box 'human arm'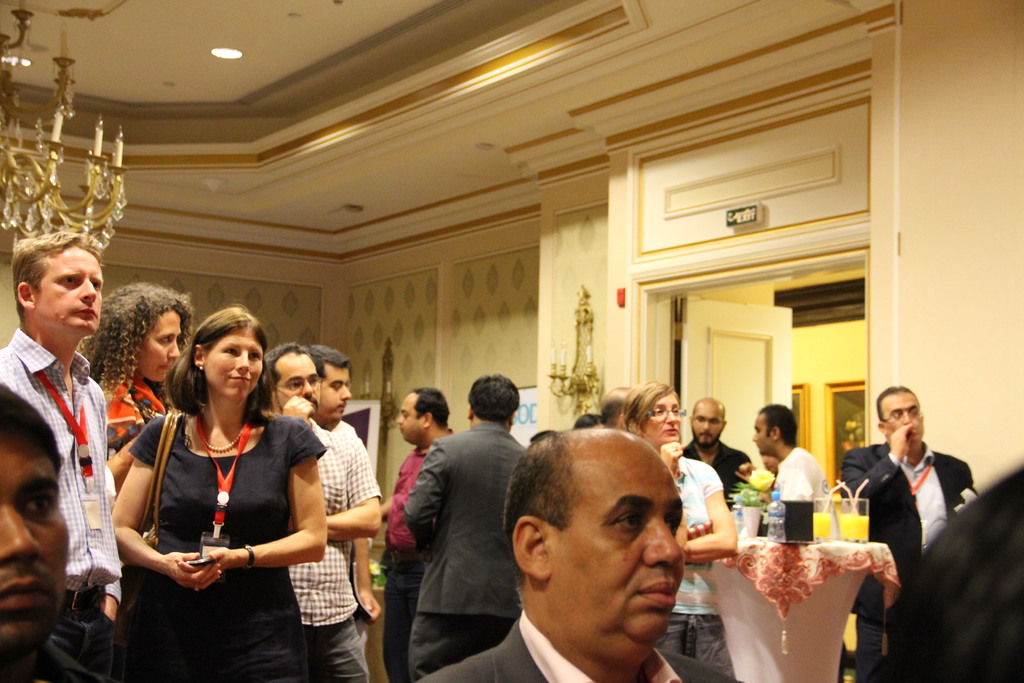
x1=400, y1=447, x2=433, y2=547
